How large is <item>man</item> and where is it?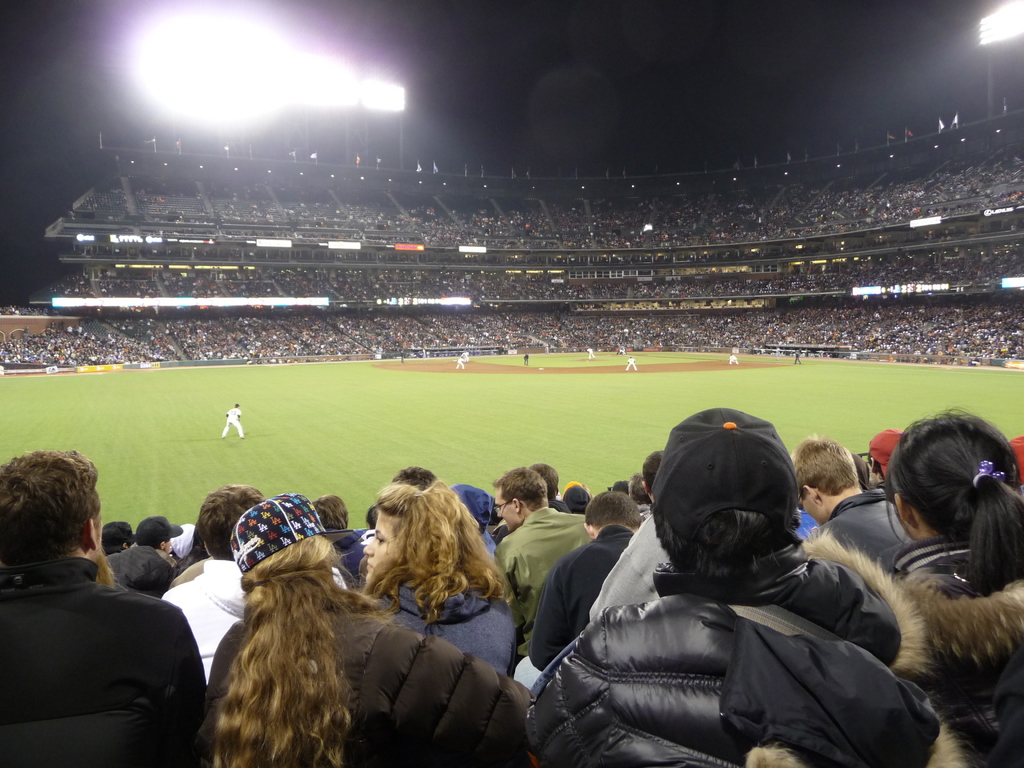
Bounding box: {"left": 457, "top": 356, "right": 465, "bottom": 368}.
